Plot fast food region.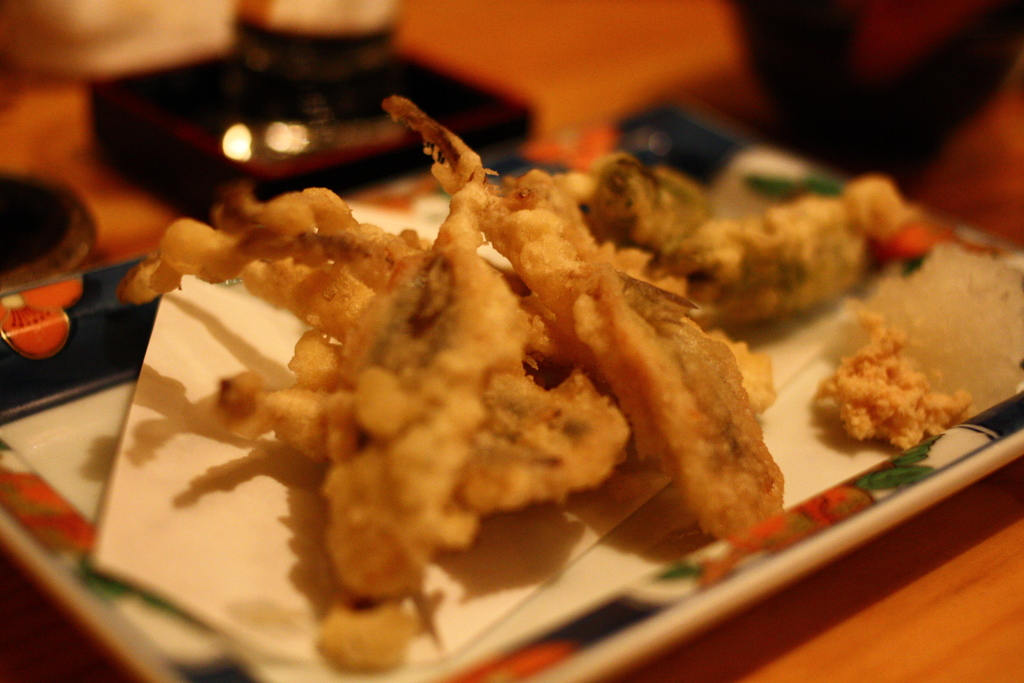
Plotted at [x1=196, y1=351, x2=638, y2=602].
